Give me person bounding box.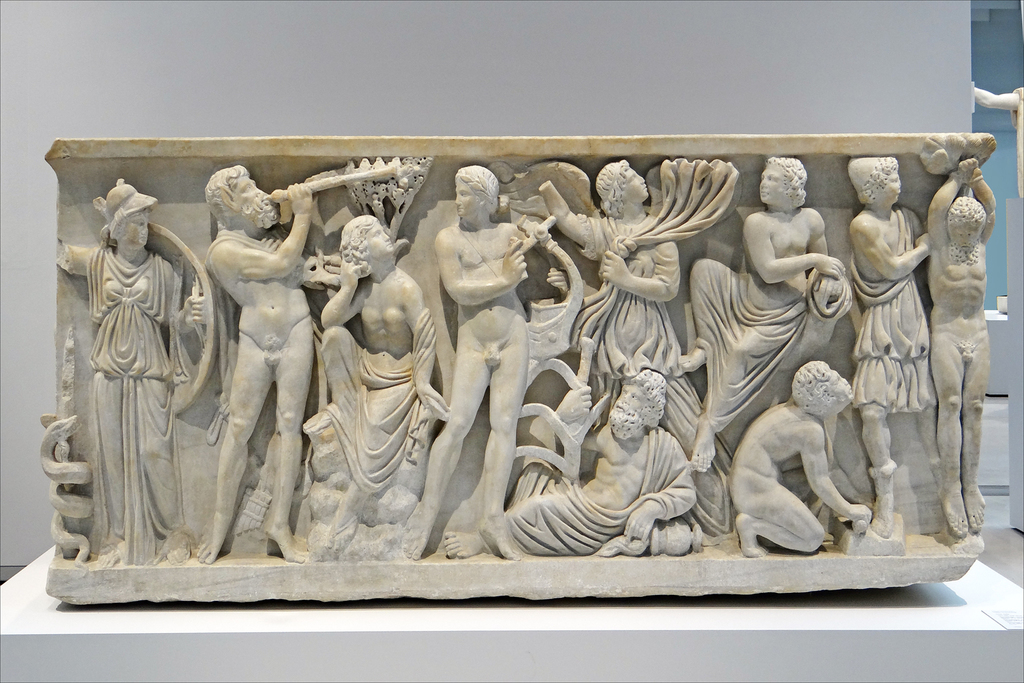
x1=204 y1=160 x2=357 y2=545.
